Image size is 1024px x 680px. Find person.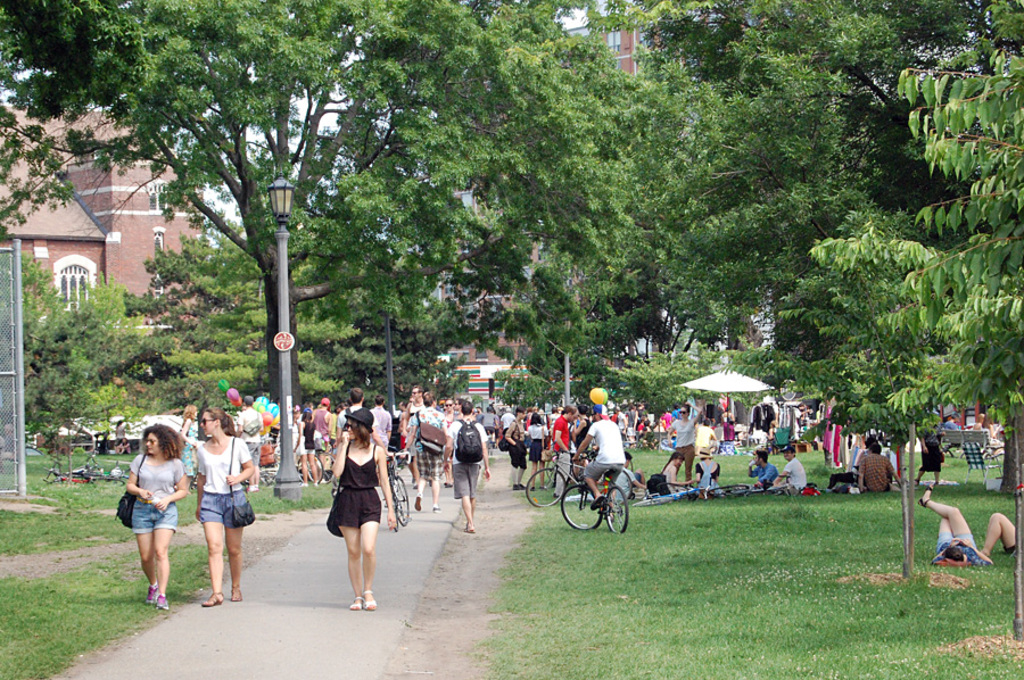
bbox=[365, 399, 391, 437].
